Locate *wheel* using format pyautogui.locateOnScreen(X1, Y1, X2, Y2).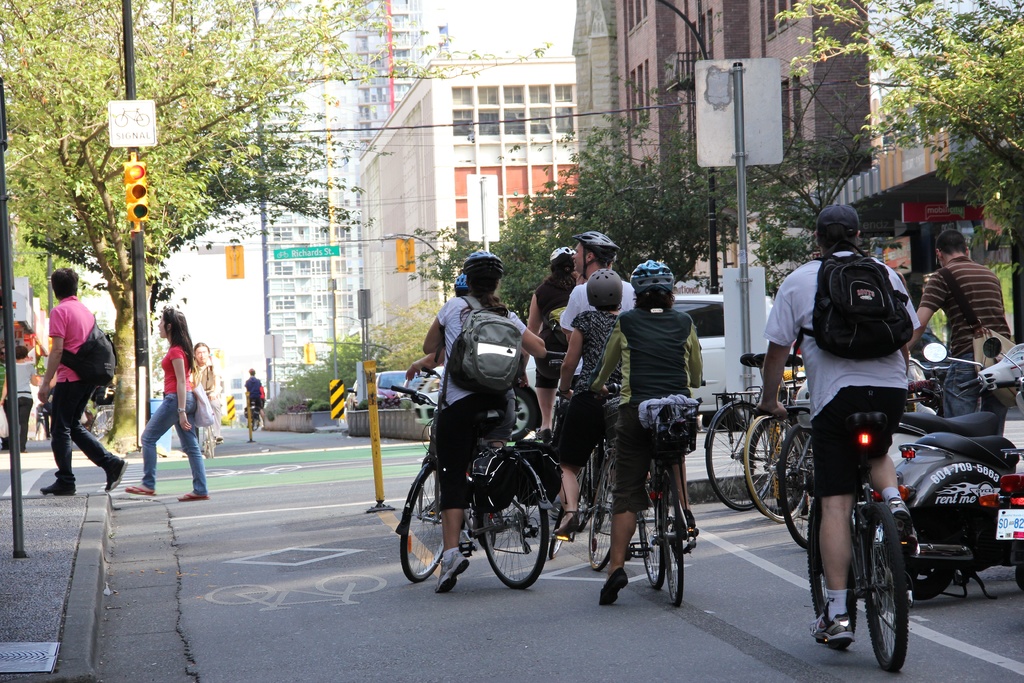
pyautogui.locateOnScreen(662, 475, 695, 607).
